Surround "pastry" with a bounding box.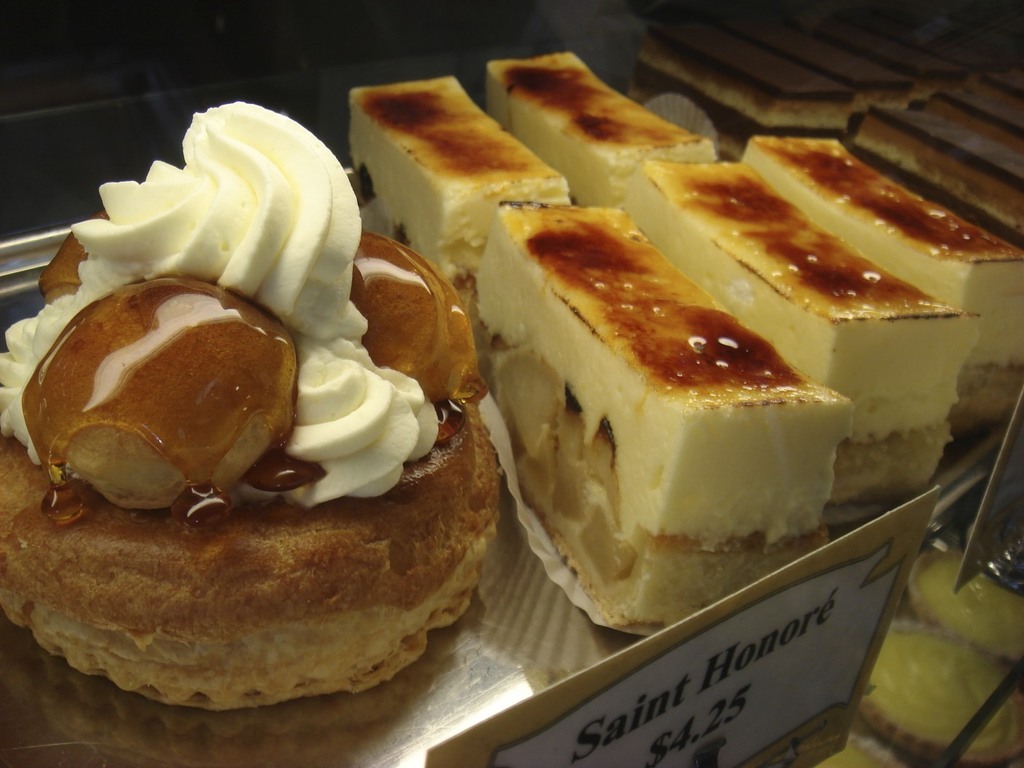
348, 73, 569, 299.
